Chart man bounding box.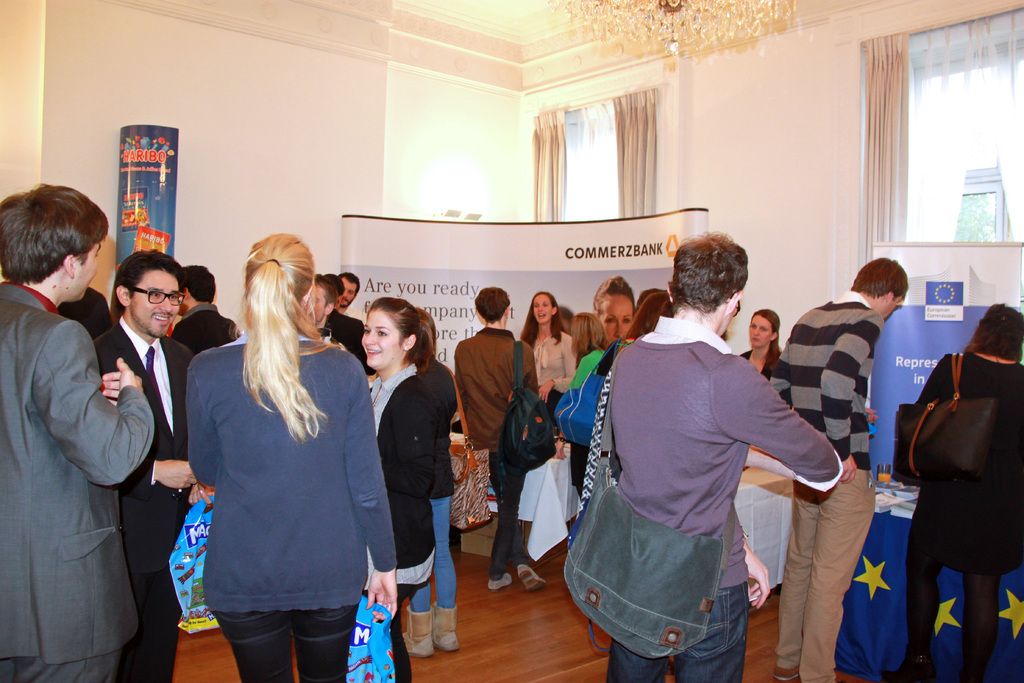
Charted: [451, 284, 538, 595].
